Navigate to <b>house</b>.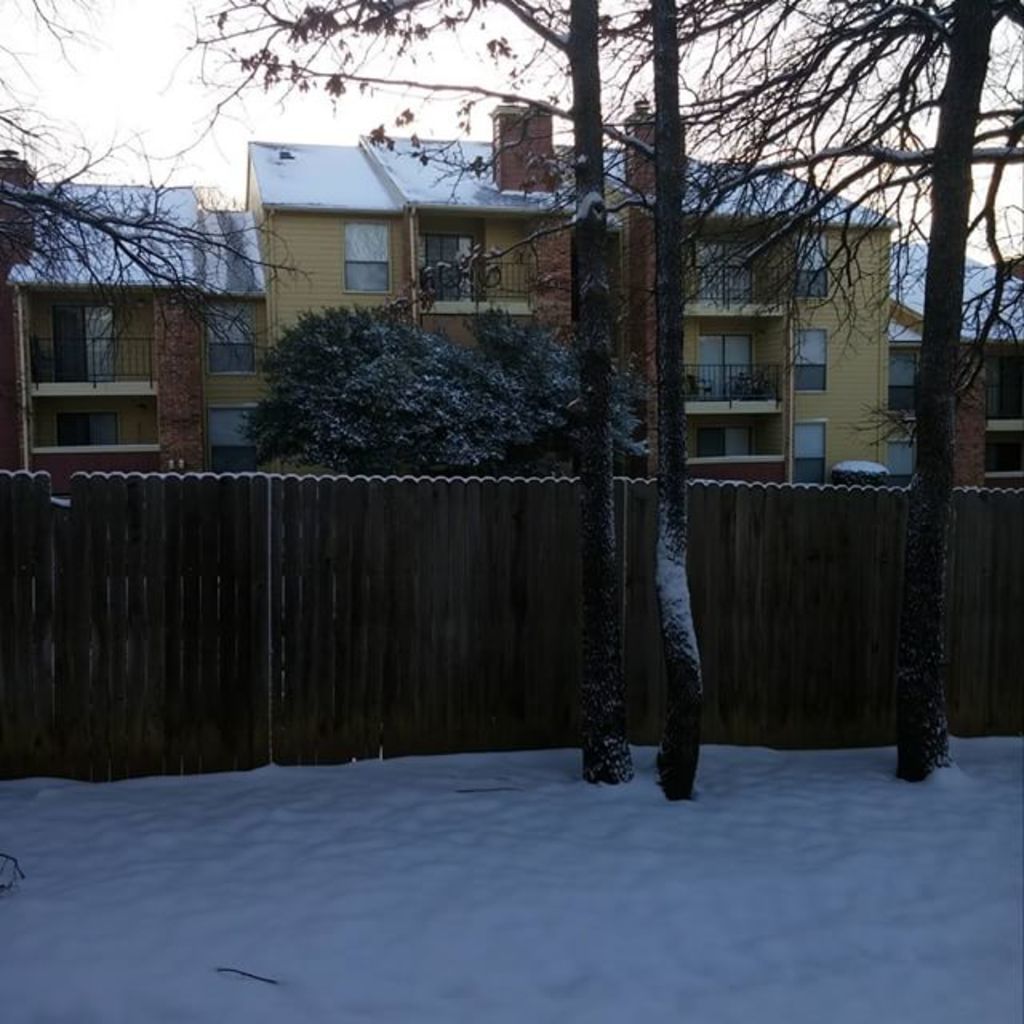
Navigation target: region(896, 230, 1022, 499).
